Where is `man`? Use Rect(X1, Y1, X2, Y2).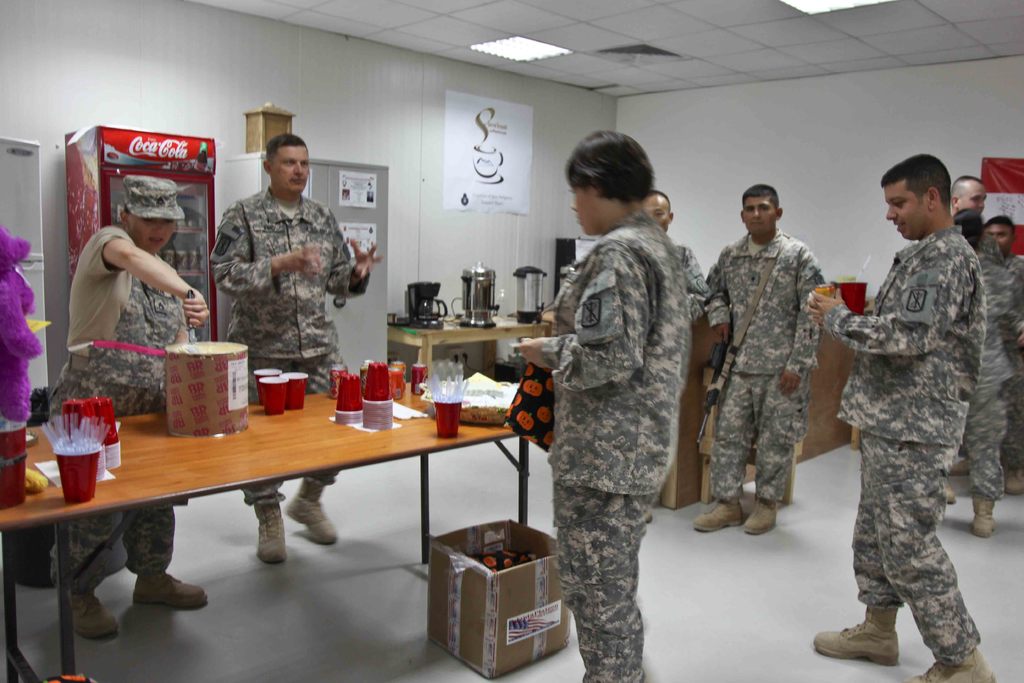
Rect(641, 190, 710, 303).
